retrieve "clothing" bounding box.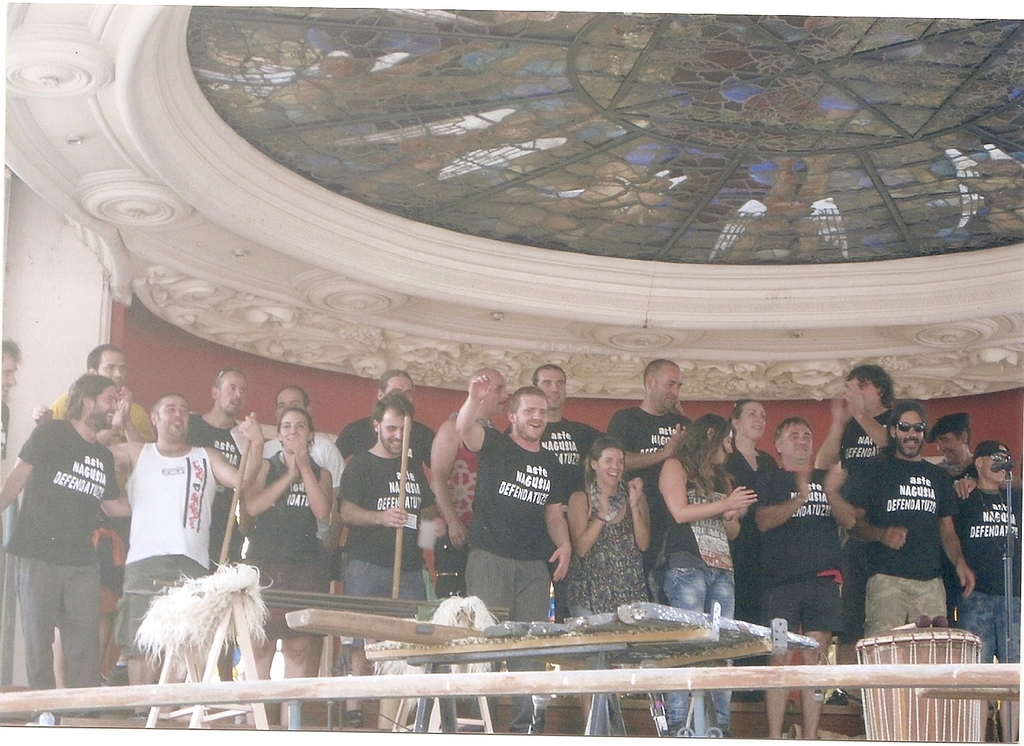
Bounding box: locate(19, 360, 118, 702).
